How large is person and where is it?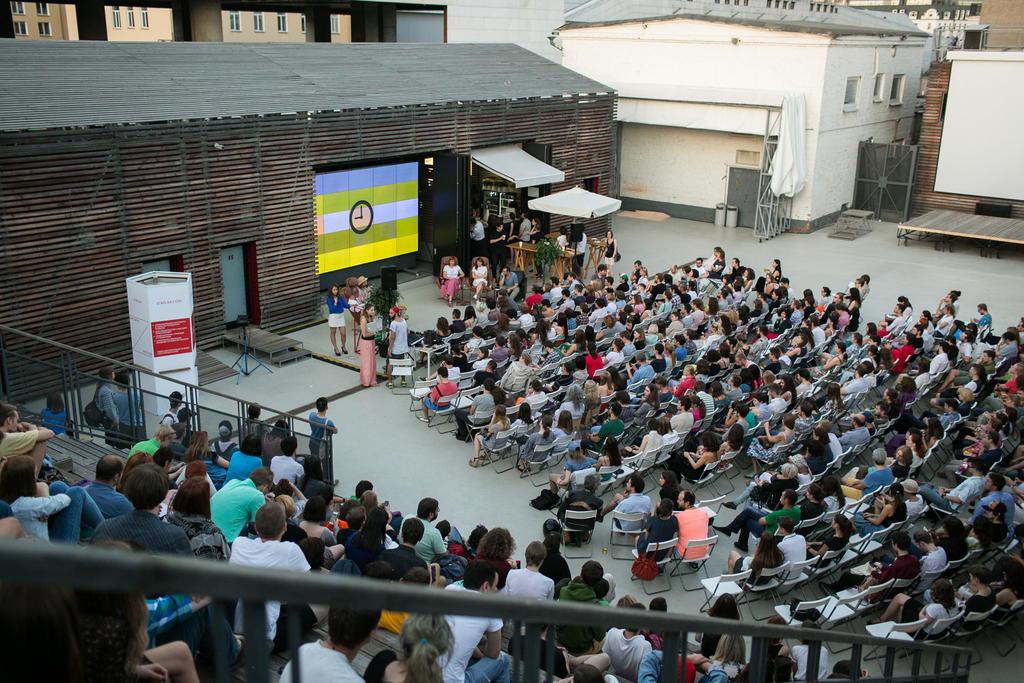
Bounding box: left=481, top=220, right=511, bottom=262.
